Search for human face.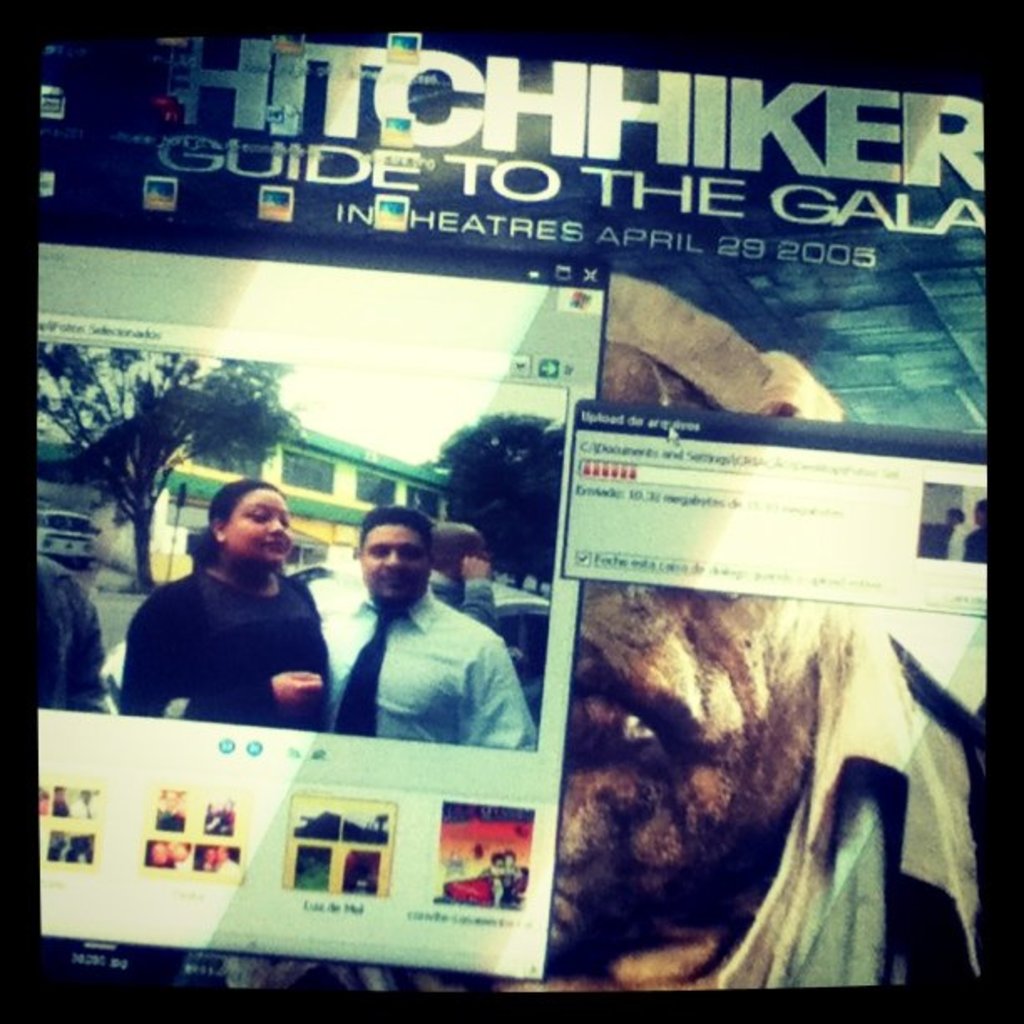
Found at (202, 848, 221, 870).
